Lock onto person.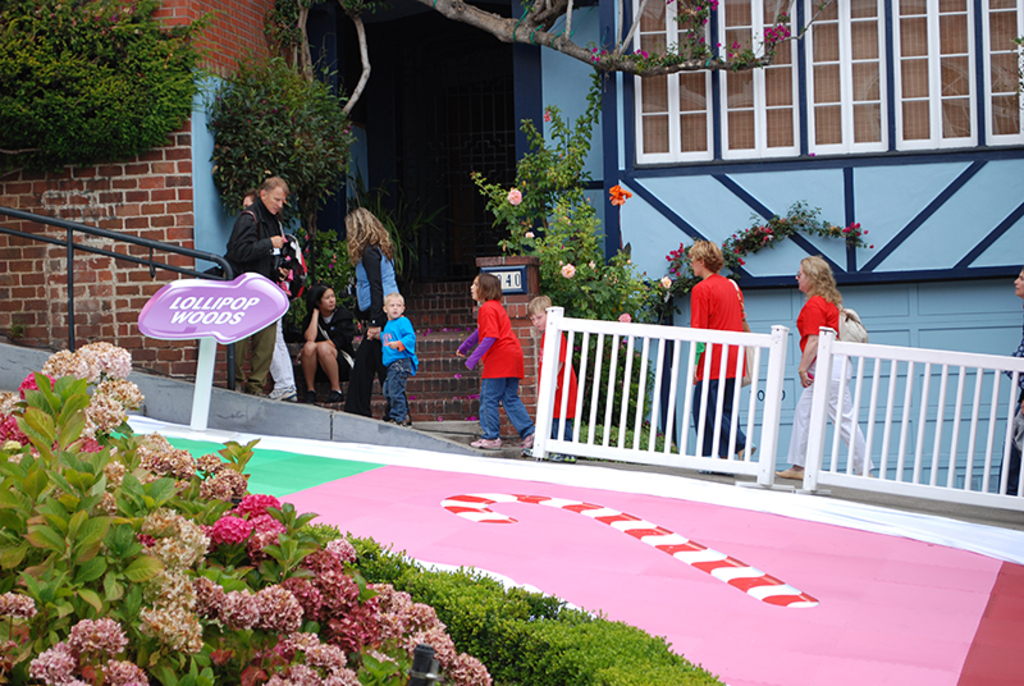
Locked: [left=326, top=207, right=412, bottom=427].
